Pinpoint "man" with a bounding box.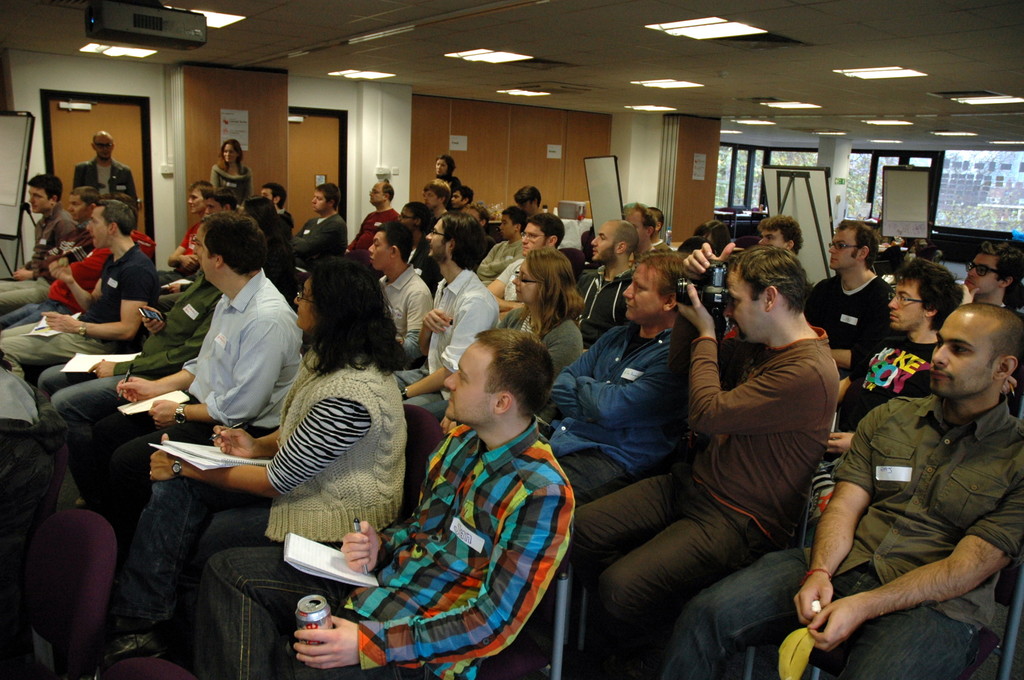
<box>0,185,152,334</box>.
